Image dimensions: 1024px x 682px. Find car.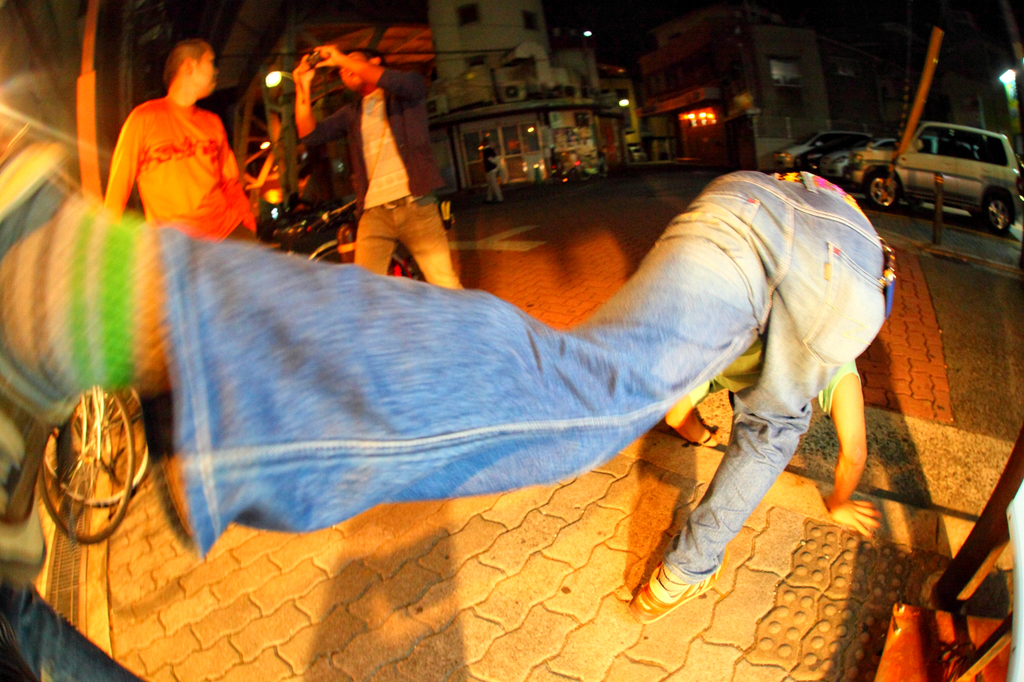
767:127:870:171.
